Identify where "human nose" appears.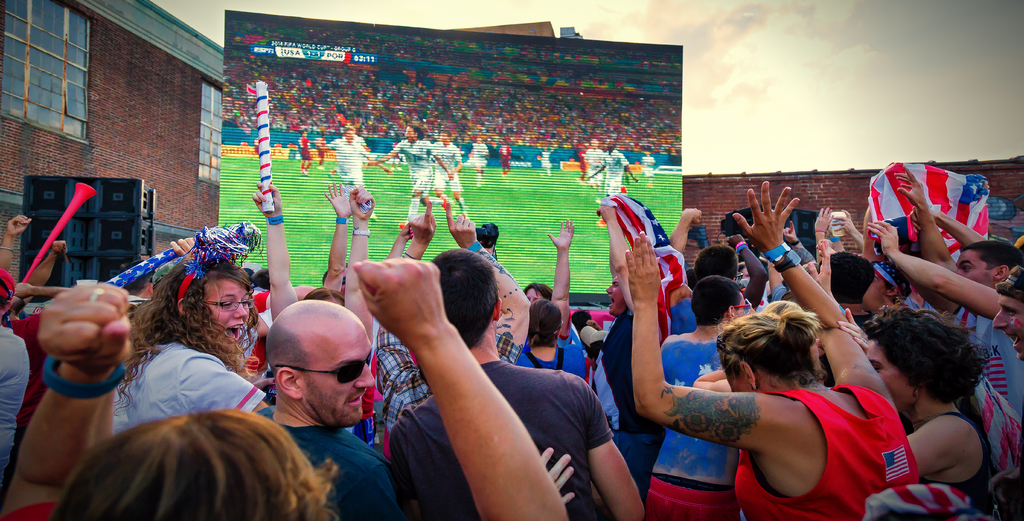
Appears at [x1=607, y1=287, x2=611, y2=291].
